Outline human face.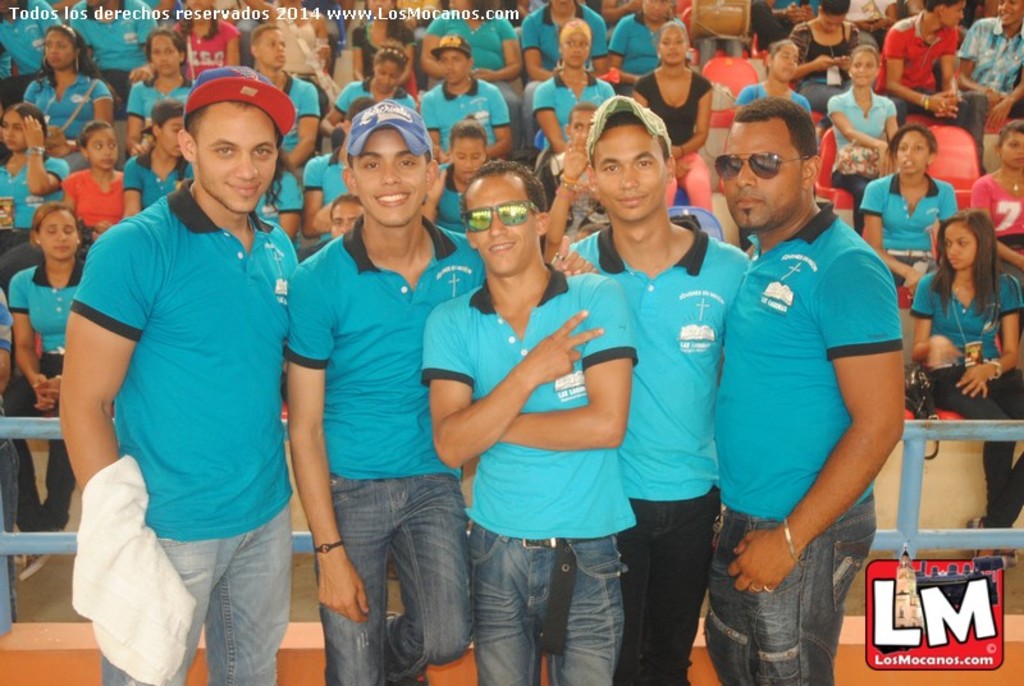
Outline: <region>822, 13, 840, 32</region>.
